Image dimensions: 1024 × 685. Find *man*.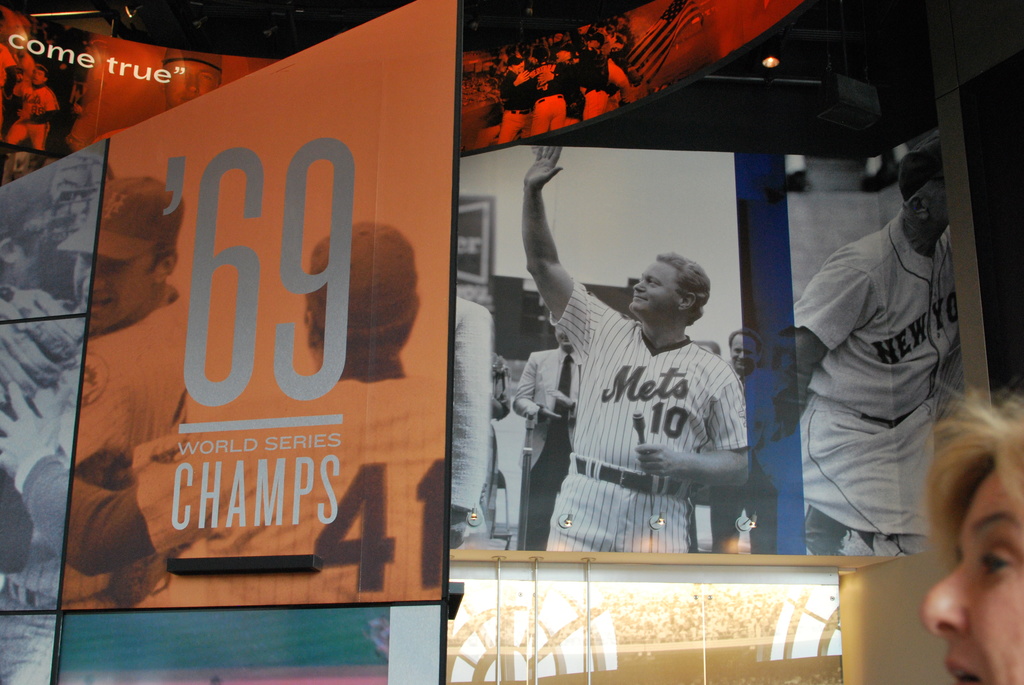
region(0, 218, 447, 603).
